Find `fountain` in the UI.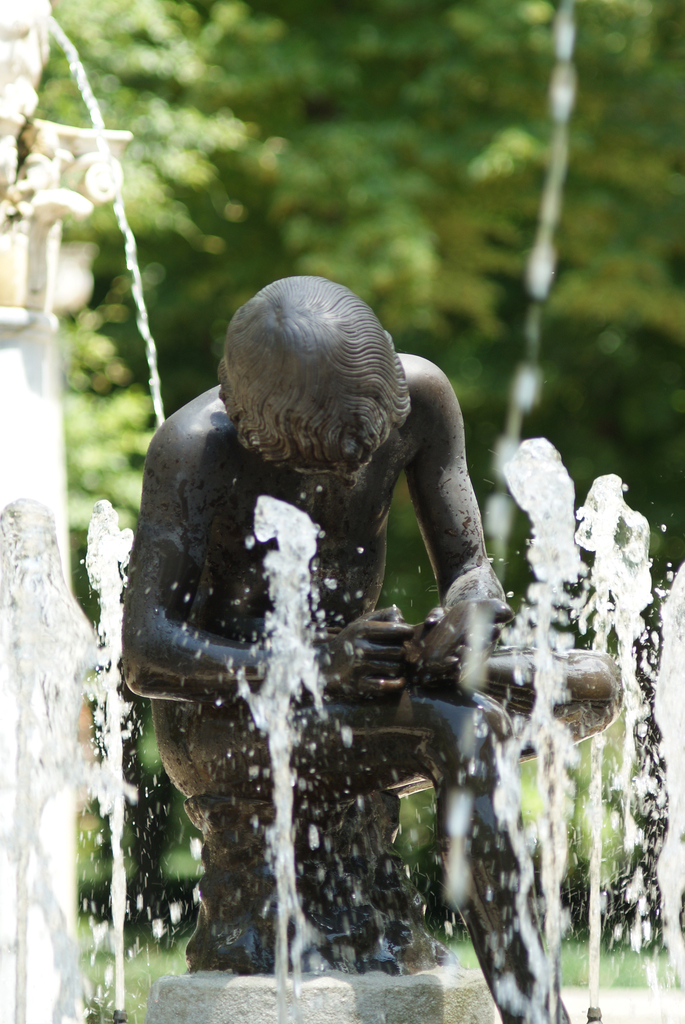
UI element at (x1=0, y1=0, x2=684, y2=1023).
